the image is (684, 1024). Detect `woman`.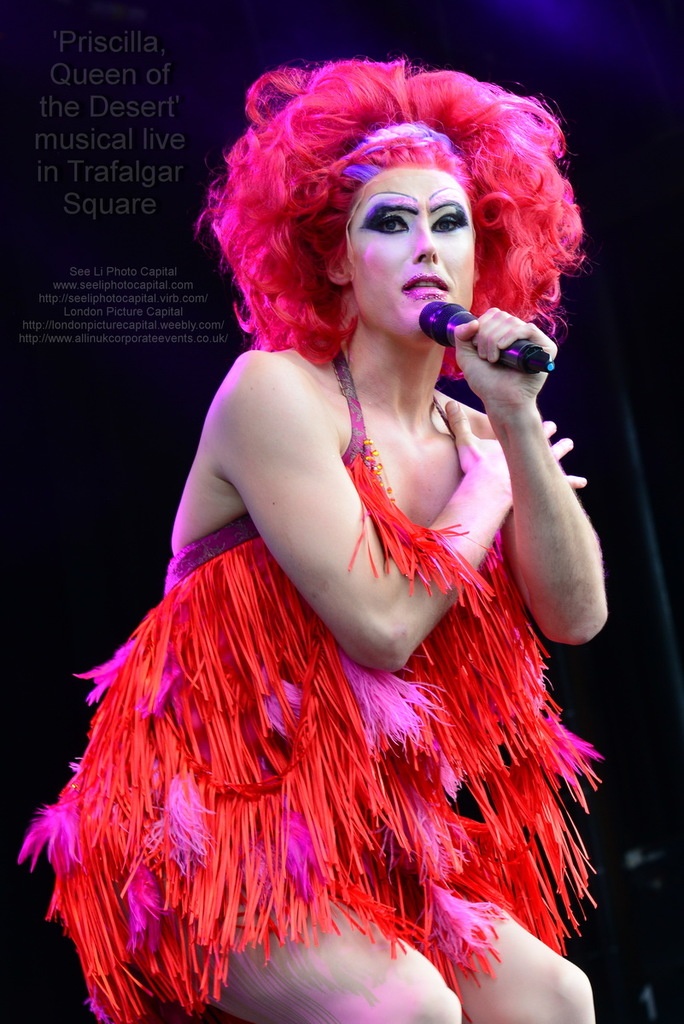
Detection: [x1=15, y1=55, x2=611, y2=1022].
